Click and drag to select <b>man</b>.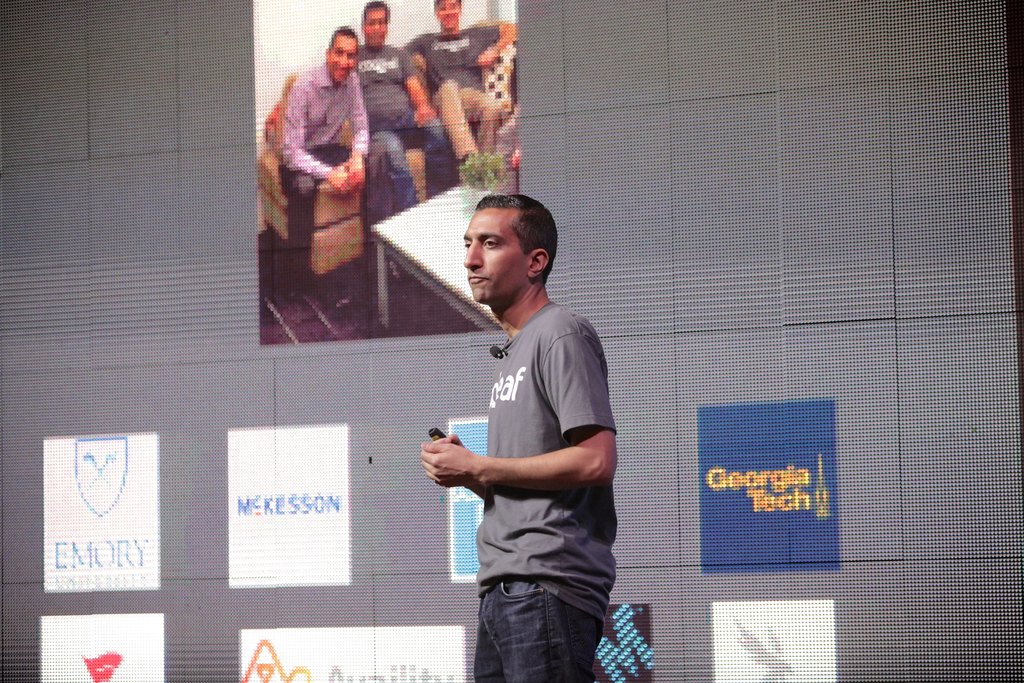
Selection: box(339, 1, 459, 315).
